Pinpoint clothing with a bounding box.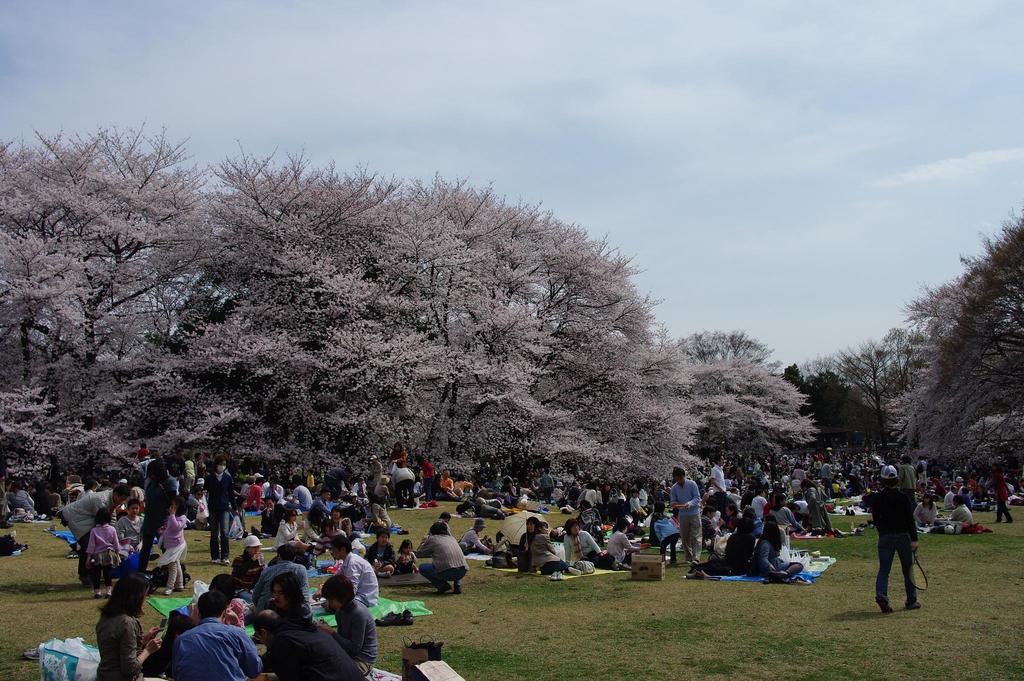
865/489/919/593.
